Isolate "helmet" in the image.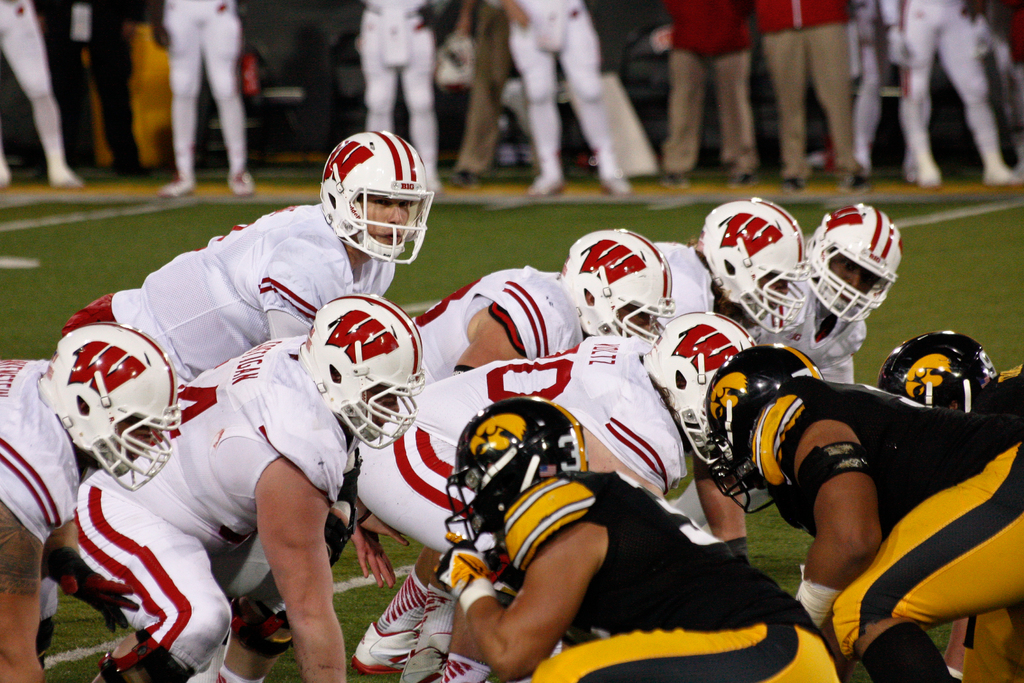
Isolated region: [x1=646, y1=314, x2=755, y2=454].
